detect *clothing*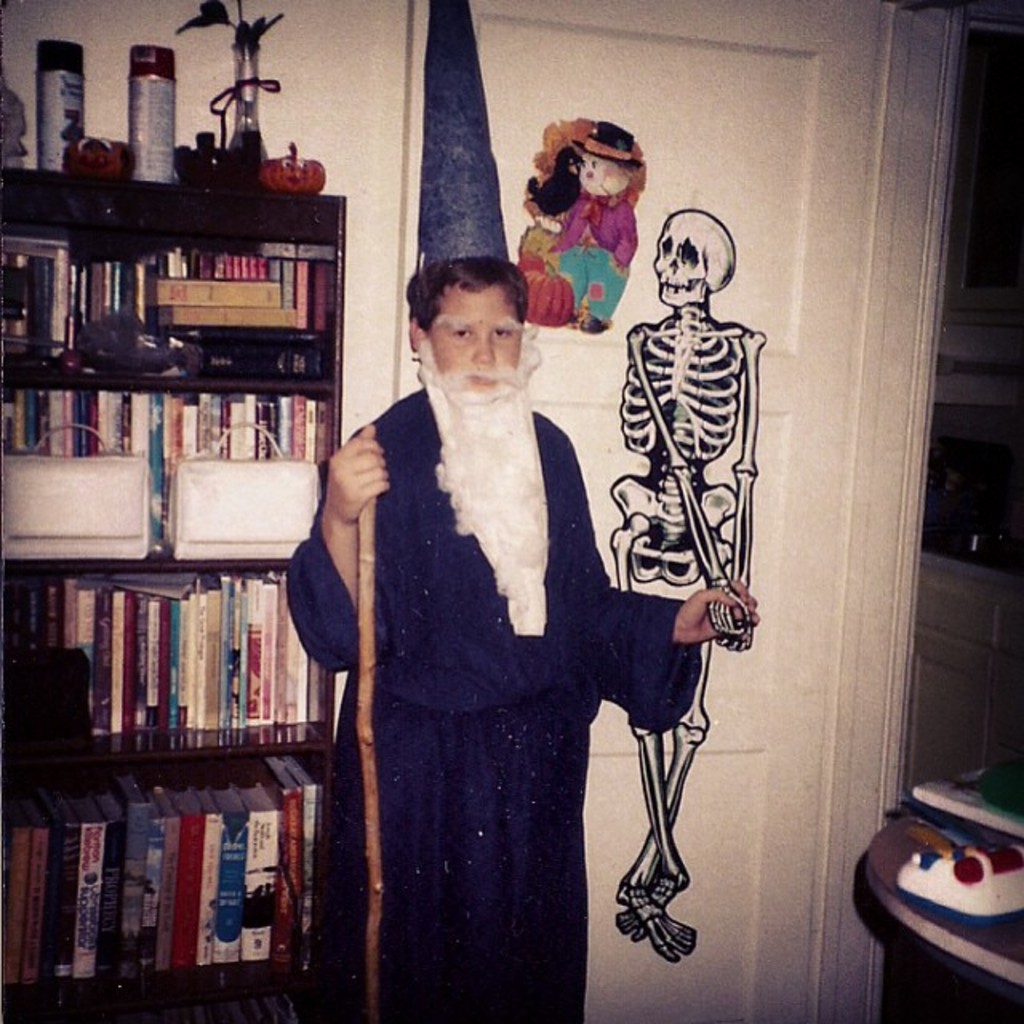
select_region(283, 386, 698, 1022)
